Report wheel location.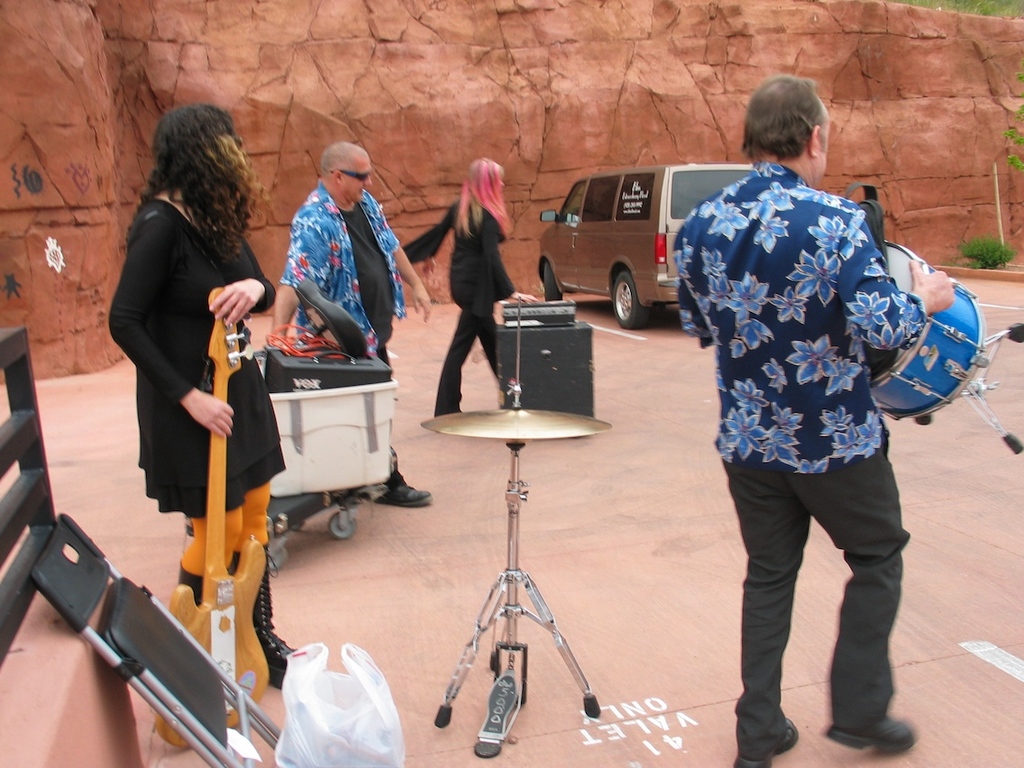
Report: (x1=595, y1=279, x2=642, y2=314).
